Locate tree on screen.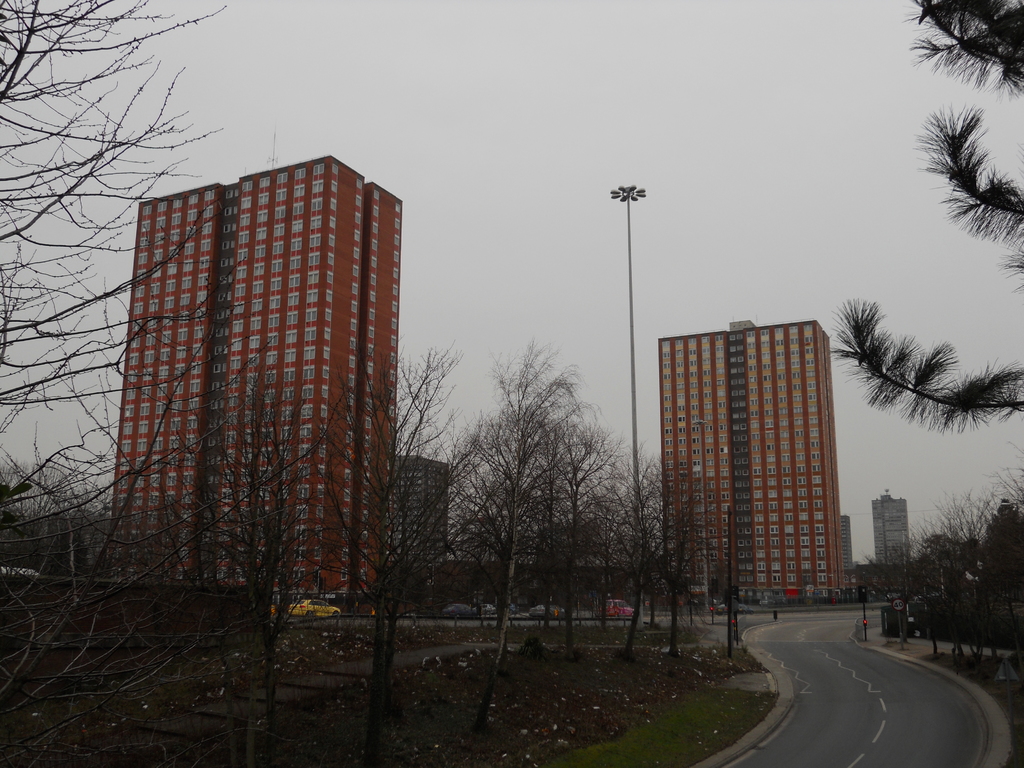
On screen at <bbox>465, 372, 562, 743</bbox>.
